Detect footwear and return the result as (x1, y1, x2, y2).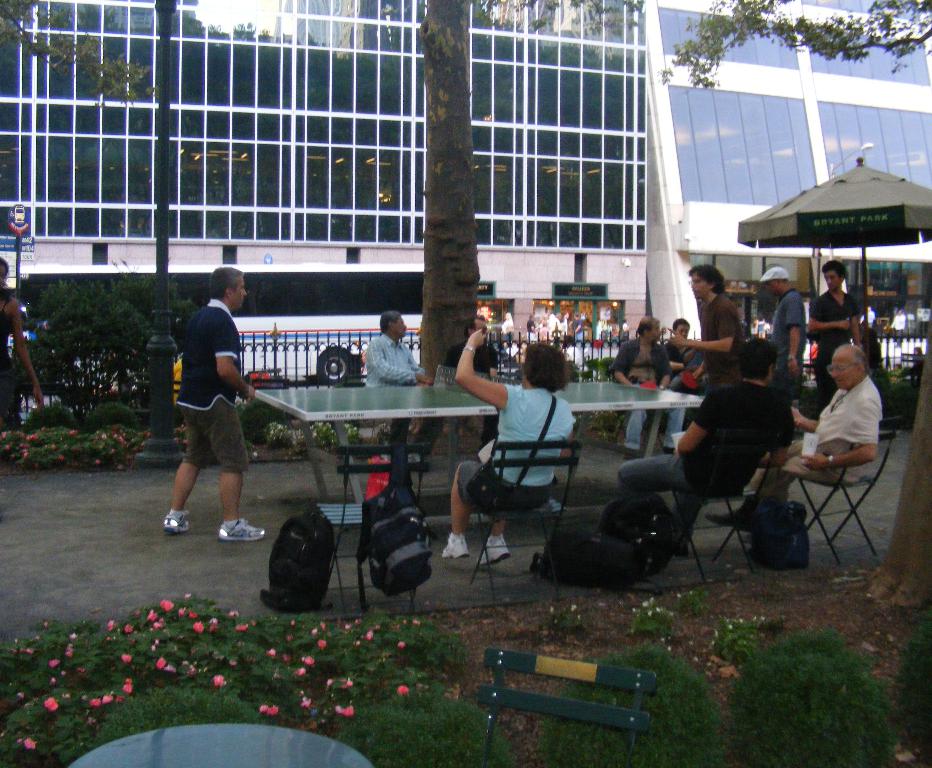
(163, 508, 192, 533).
